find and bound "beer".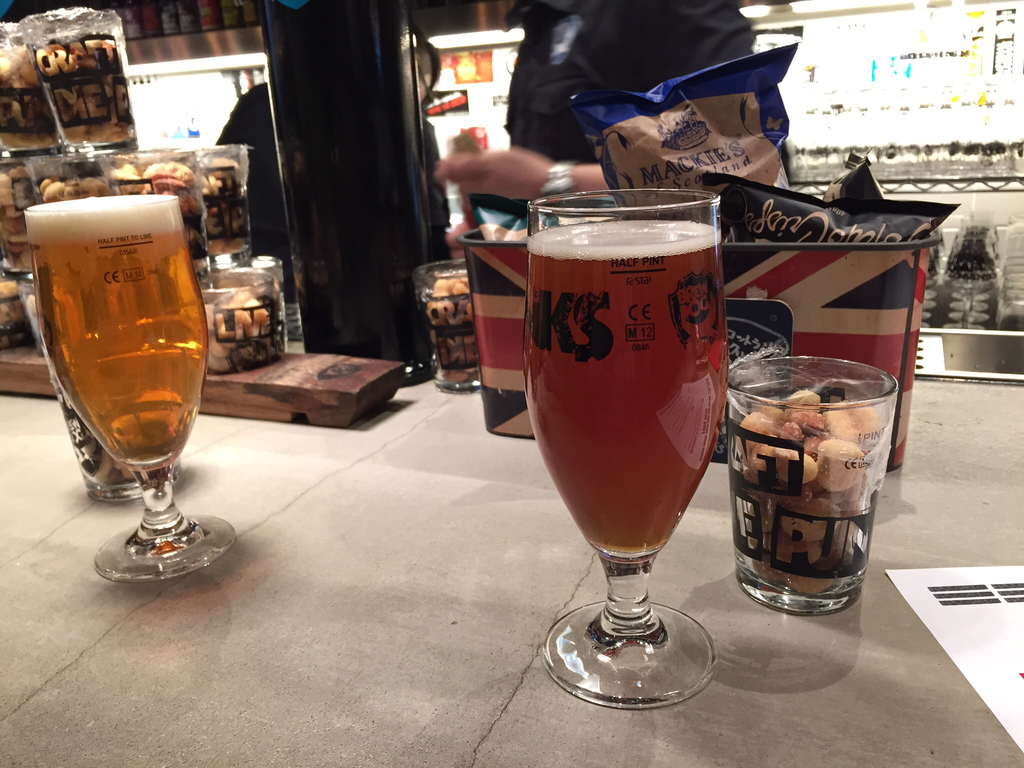
Bound: l=22, t=196, r=204, b=467.
